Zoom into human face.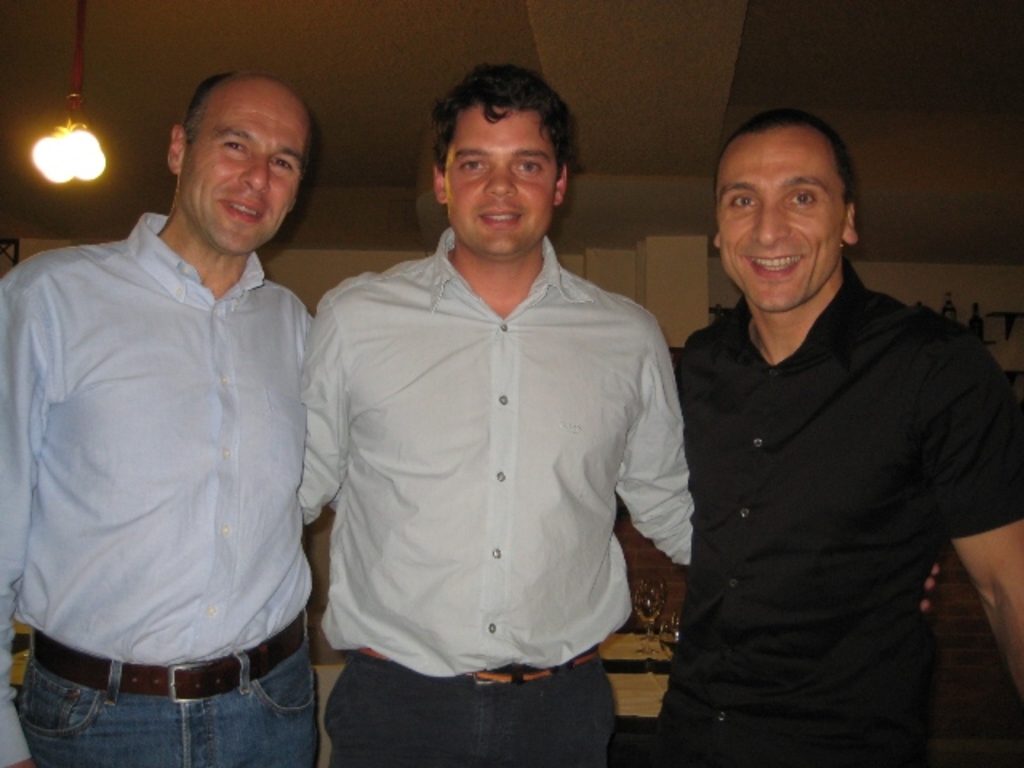
Zoom target: bbox=[450, 102, 555, 254].
